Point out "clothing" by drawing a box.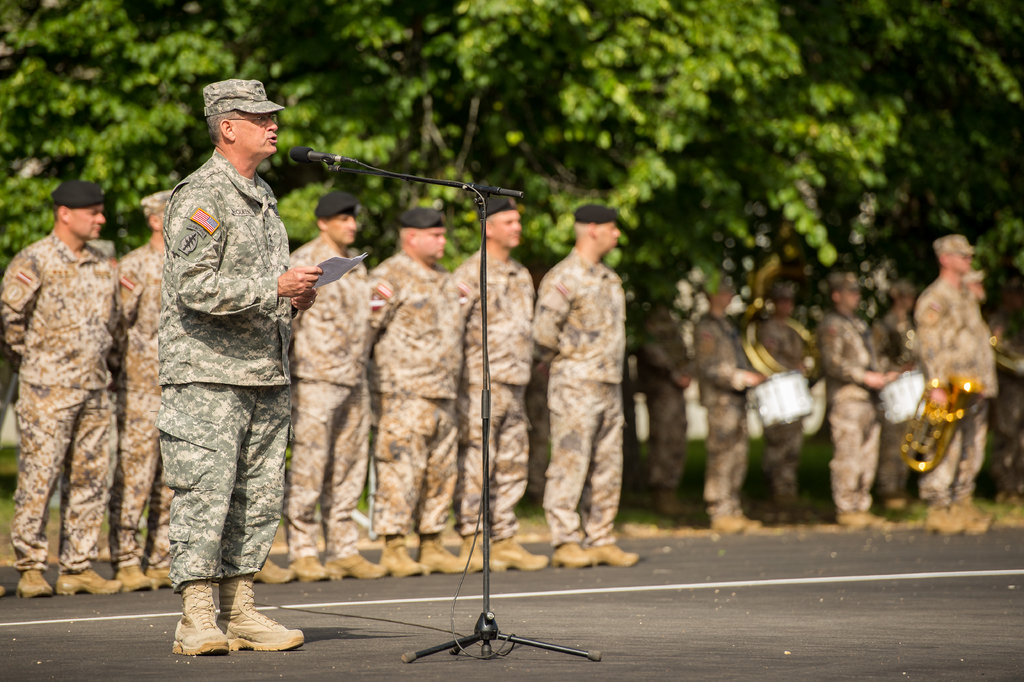
(688,311,740,512).
